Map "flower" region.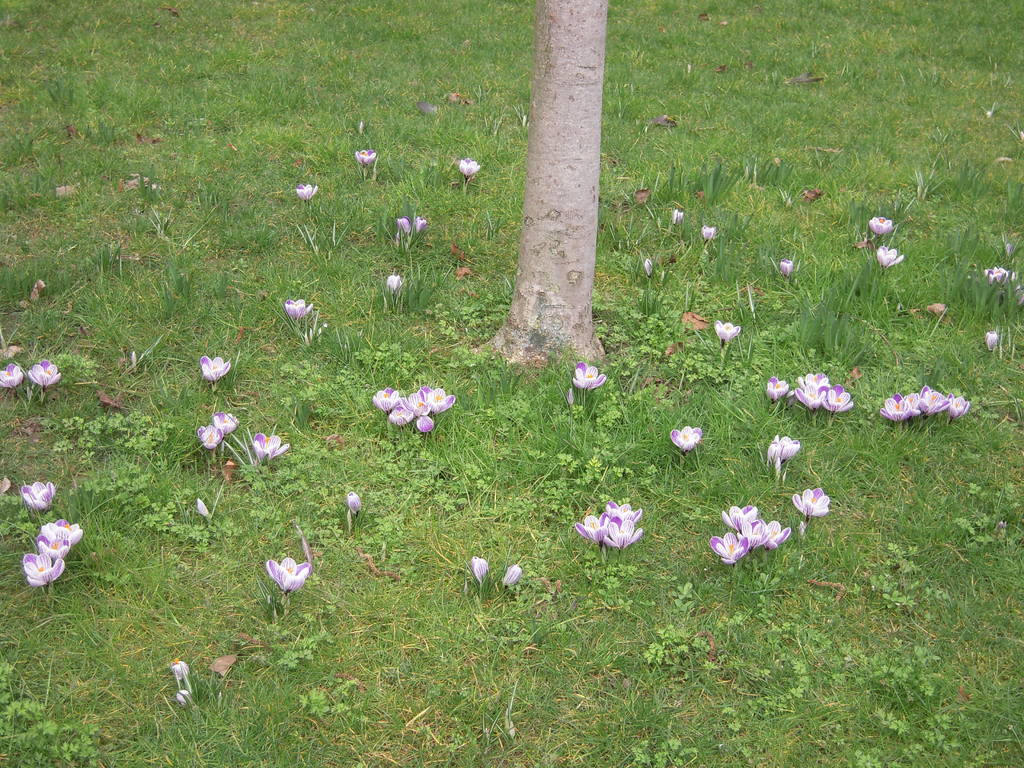
Mapped to [0,362,22,387].
